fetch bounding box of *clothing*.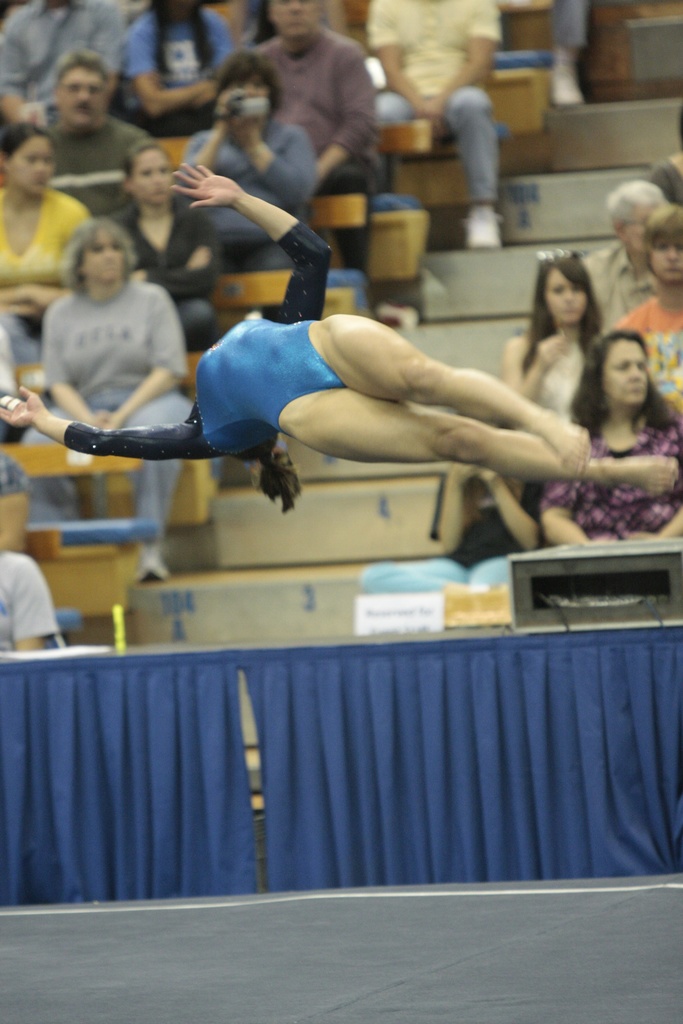
Bbox: 181 116 318 267.
